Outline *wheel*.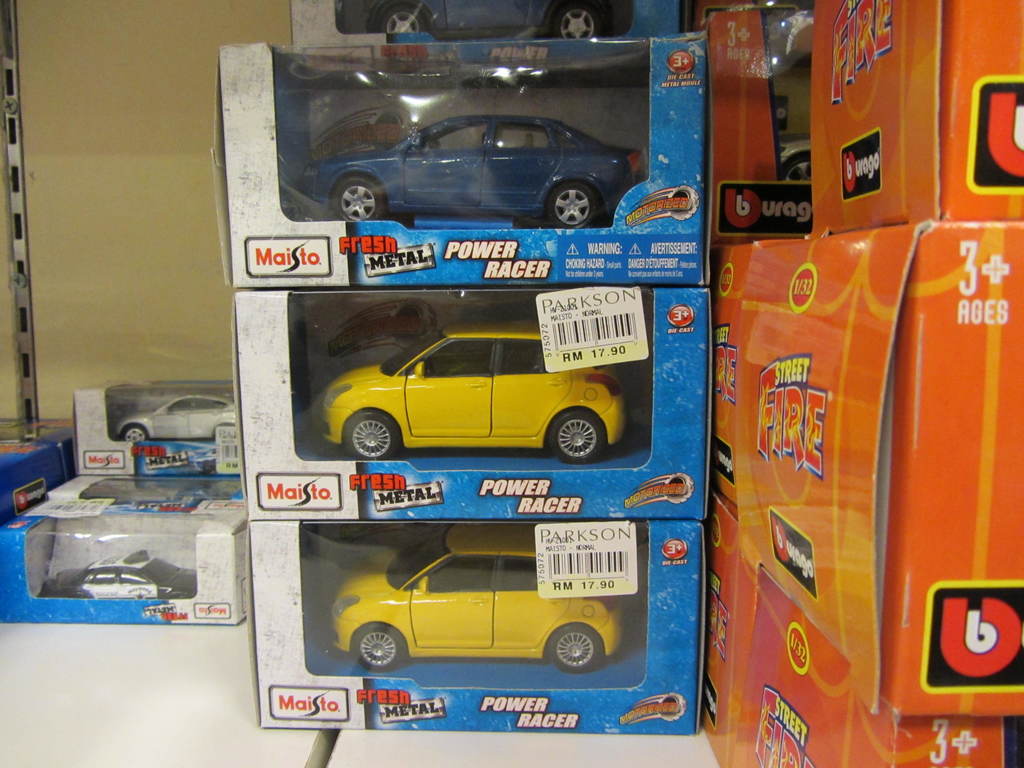
Outline: rect(355, 621, 401, 673).
